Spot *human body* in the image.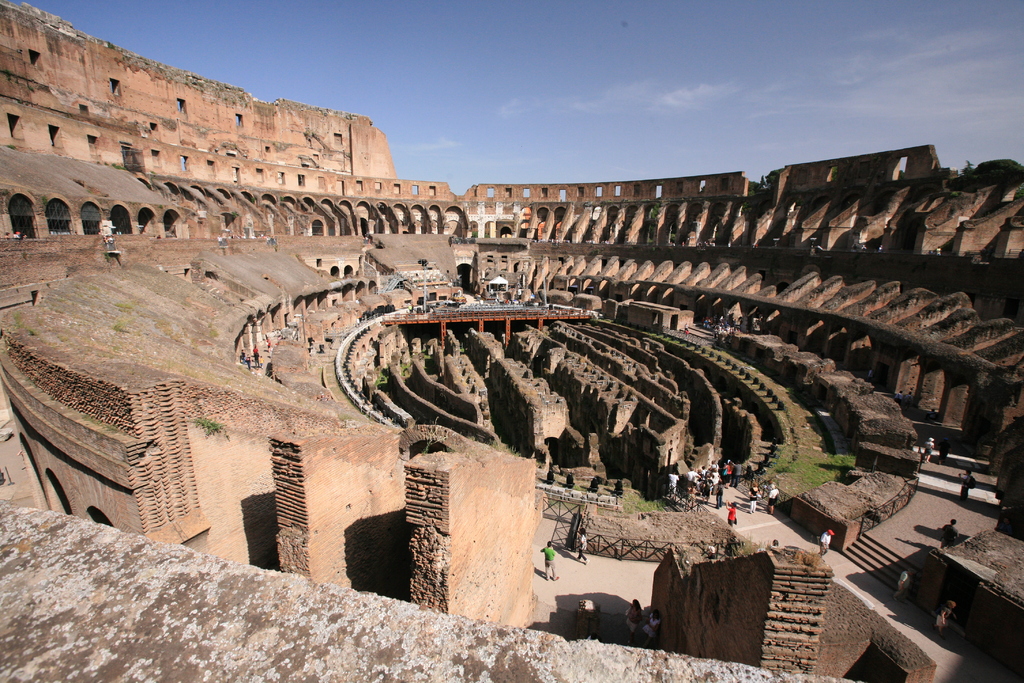
*human body* found at select_region(724, 502, 739, 526).
